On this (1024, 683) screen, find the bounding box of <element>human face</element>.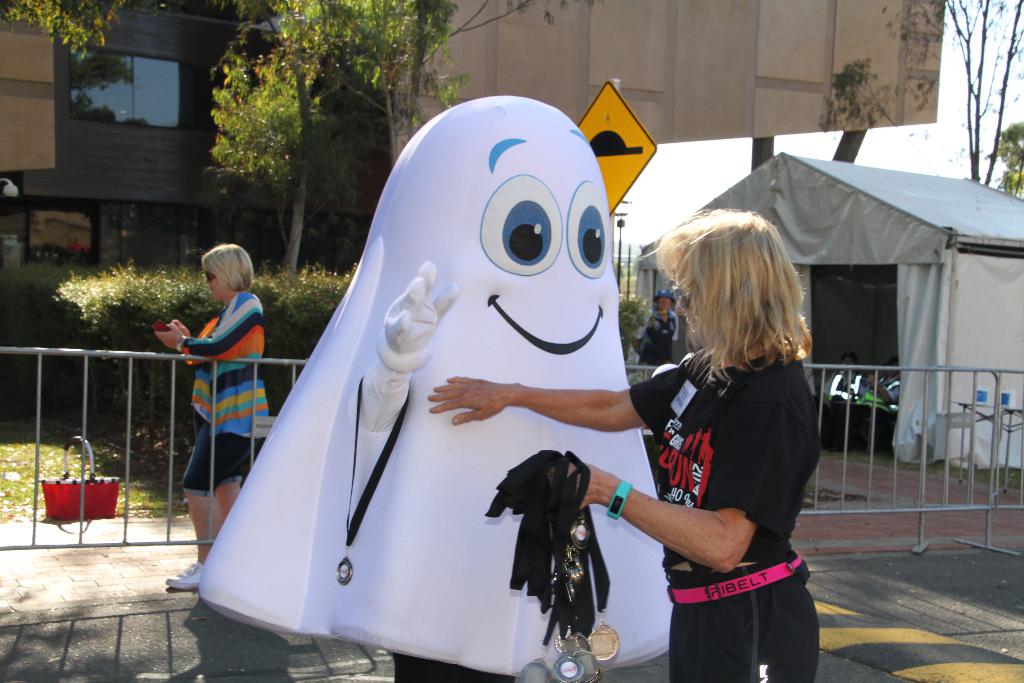
Bounding box: rect(655, 294, 673, 317).
